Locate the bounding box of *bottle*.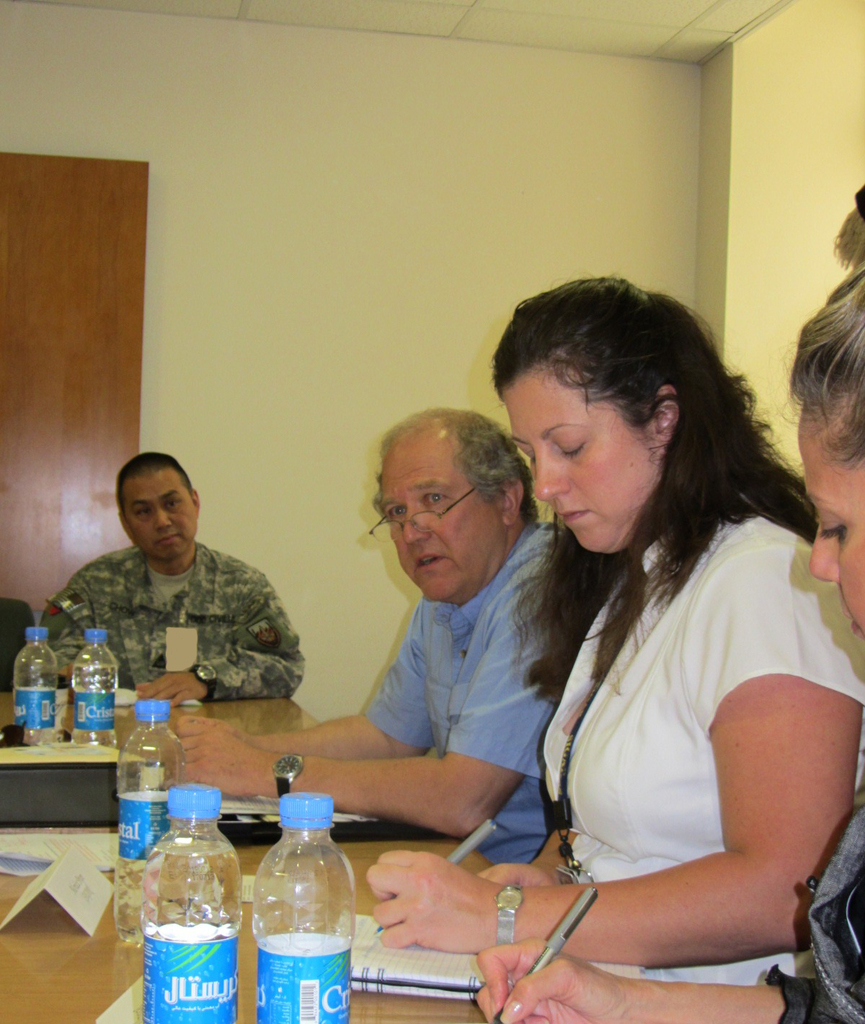
Bounding box: box=[115, 702, 187, 943].
